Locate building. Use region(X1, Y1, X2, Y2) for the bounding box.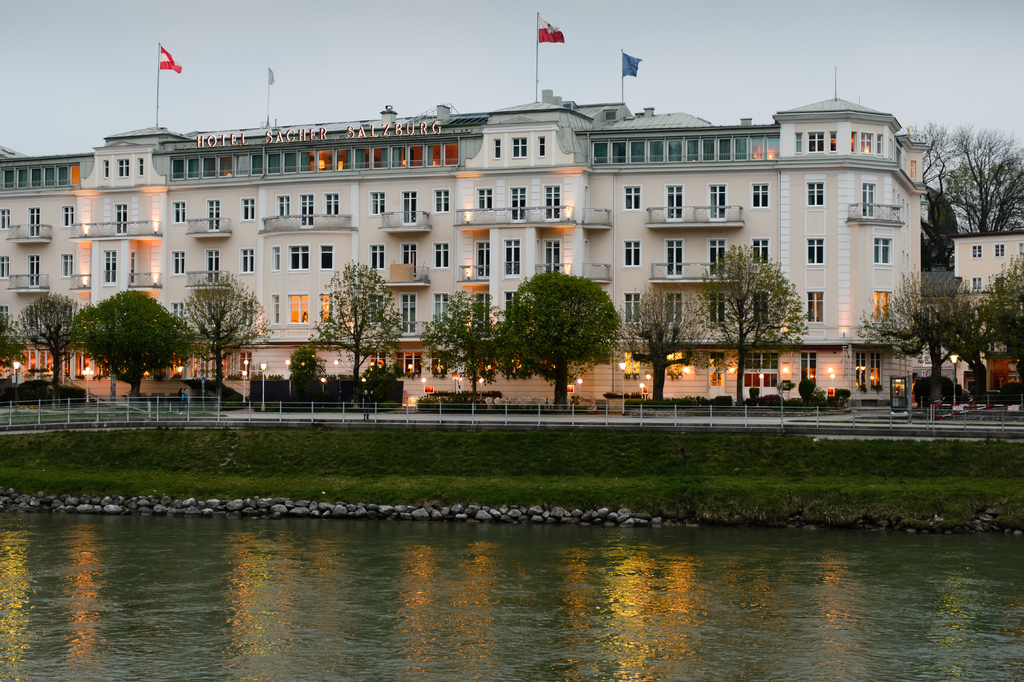
region(950, 227, 1023, 400).
